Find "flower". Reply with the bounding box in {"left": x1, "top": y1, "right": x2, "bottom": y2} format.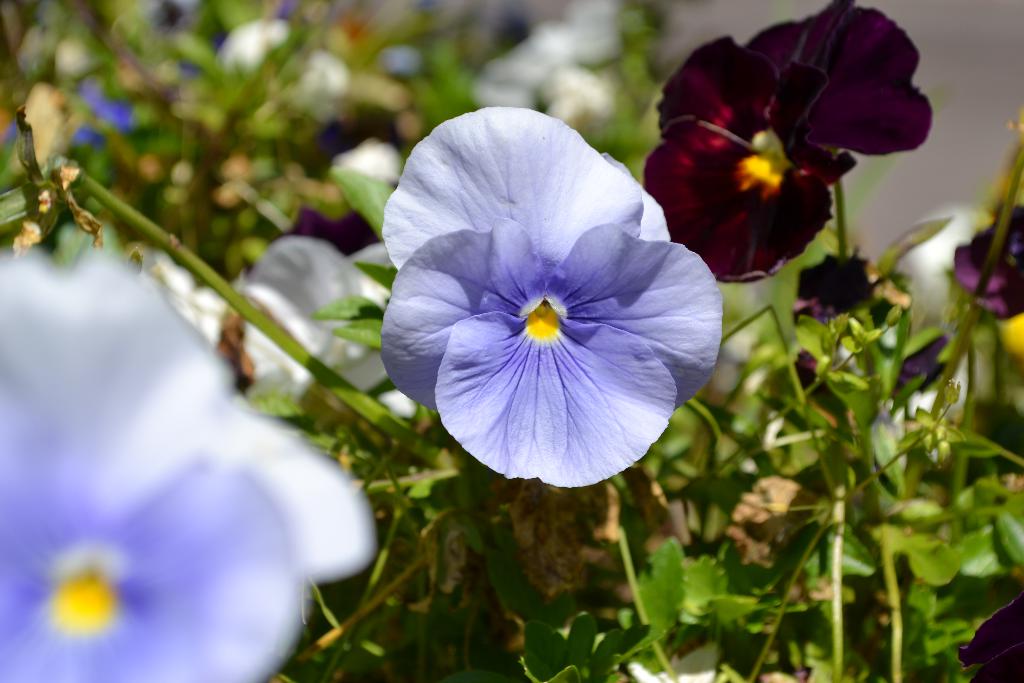
{"left": 268, "top": 204, "right": 380, "bottom": 259}.
